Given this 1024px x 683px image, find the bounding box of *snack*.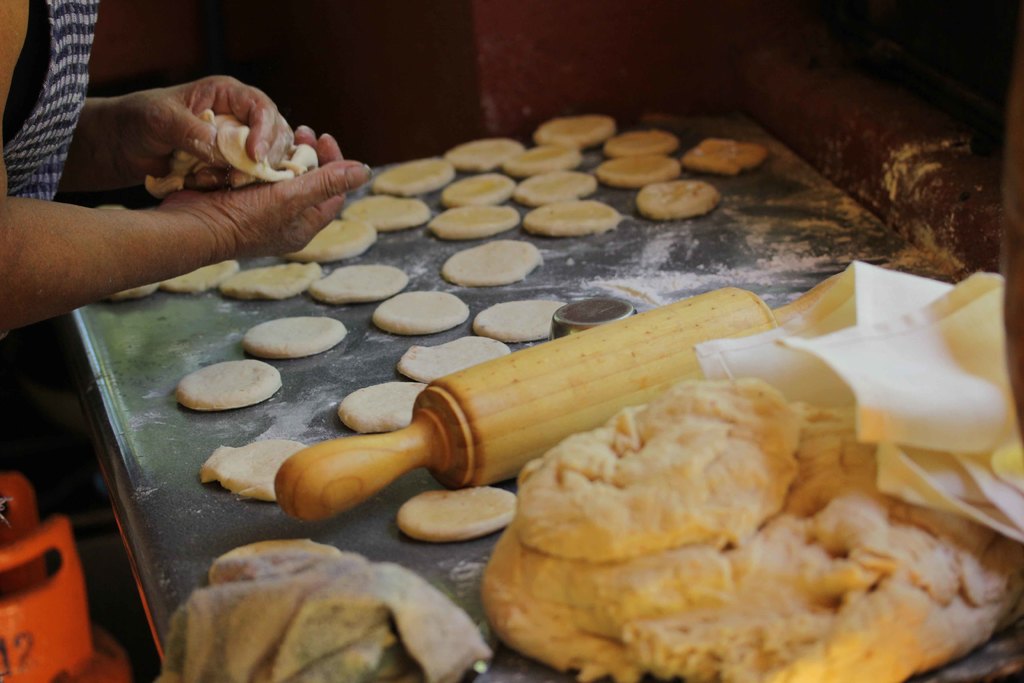
{"x1": 516, "y1": 372, "x2": 812, "y2": 568}.
